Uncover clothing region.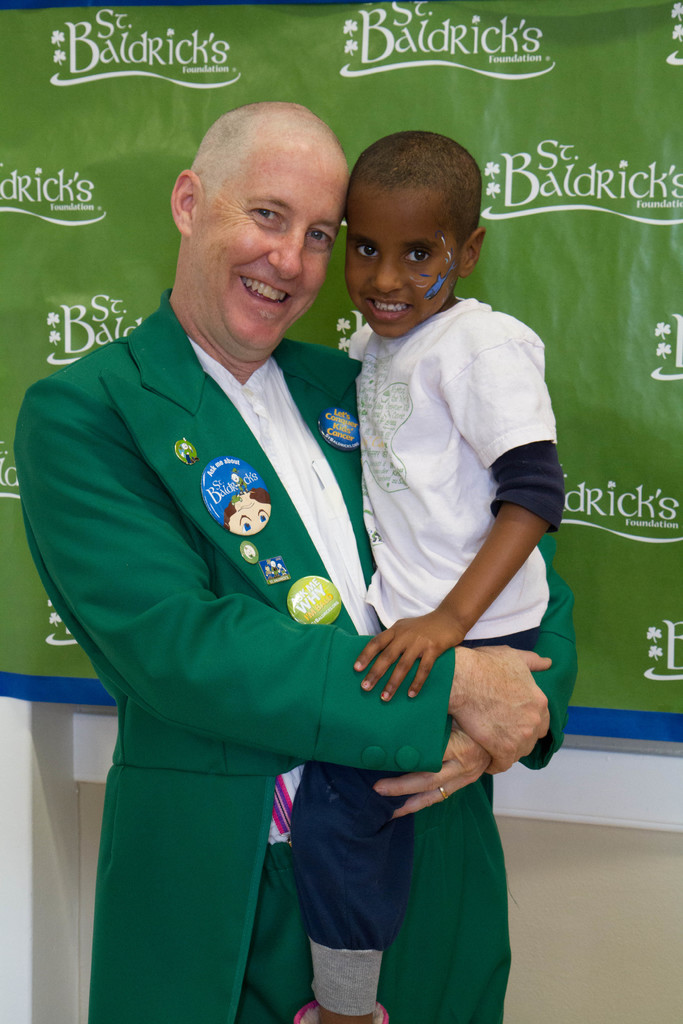
Uncovered: bbox(17, 292, 573, 1023).
